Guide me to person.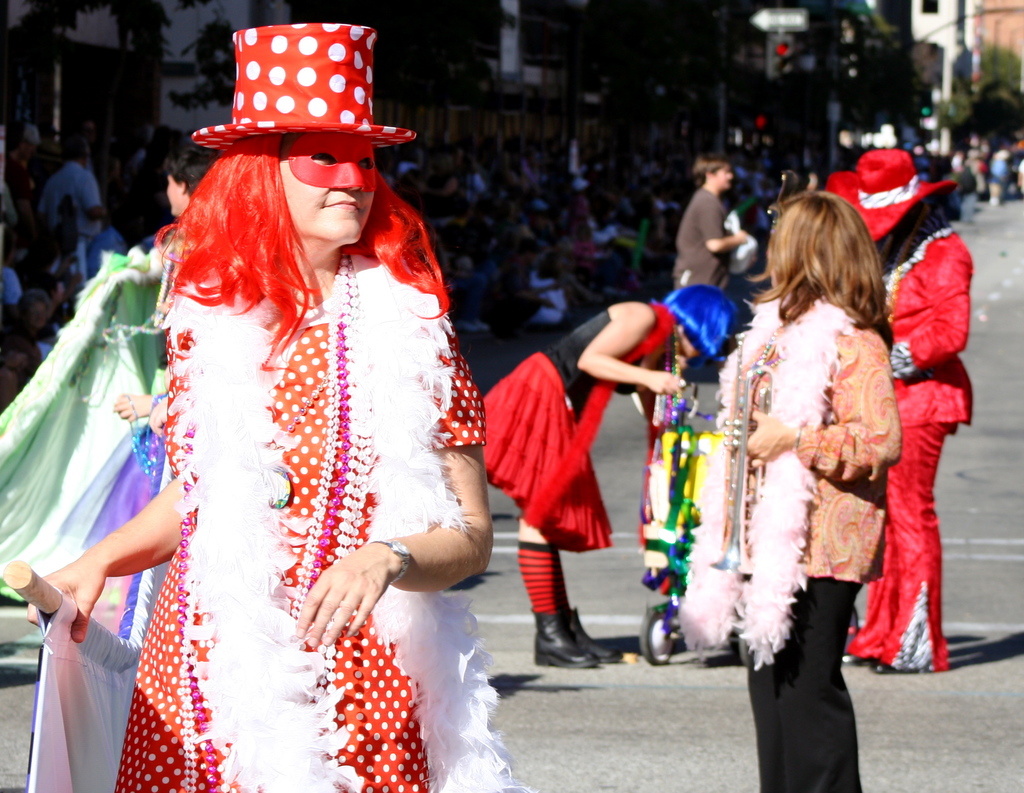
Guidance: select_region(63, 22, 493, 792).
